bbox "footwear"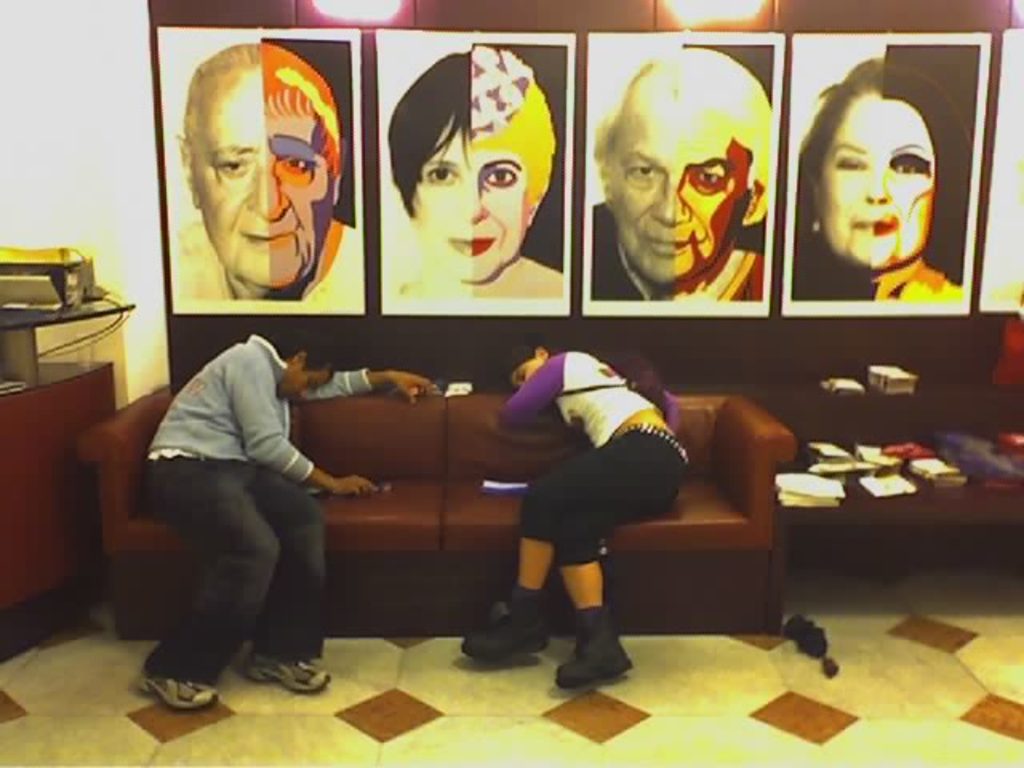
563 608 638 694
